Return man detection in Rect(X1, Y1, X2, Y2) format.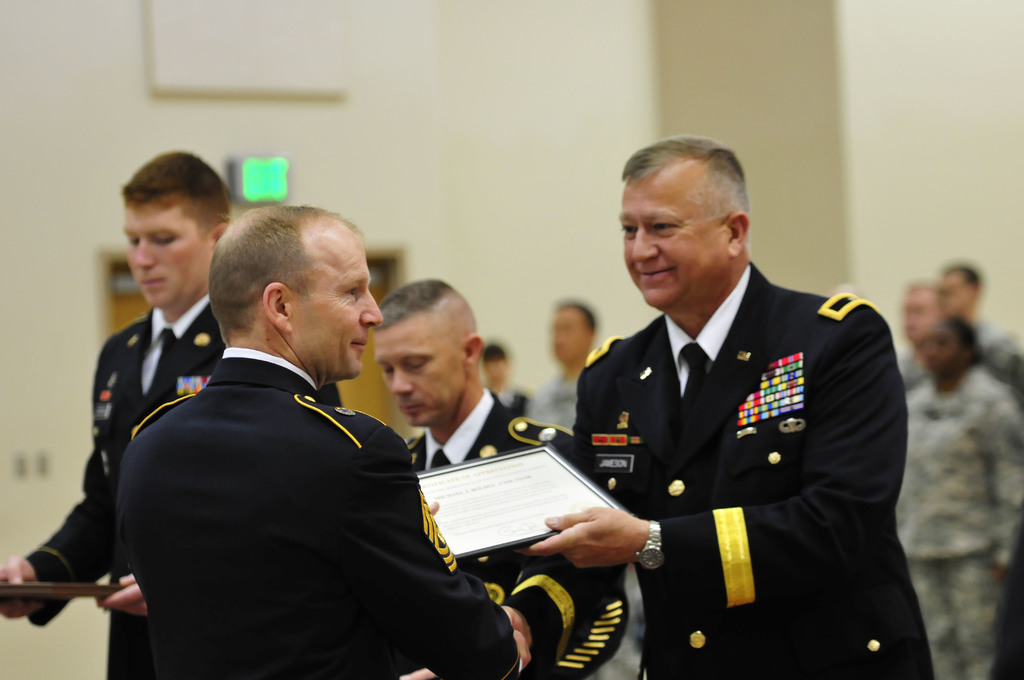
Rect(128, 204, 594, 679).
